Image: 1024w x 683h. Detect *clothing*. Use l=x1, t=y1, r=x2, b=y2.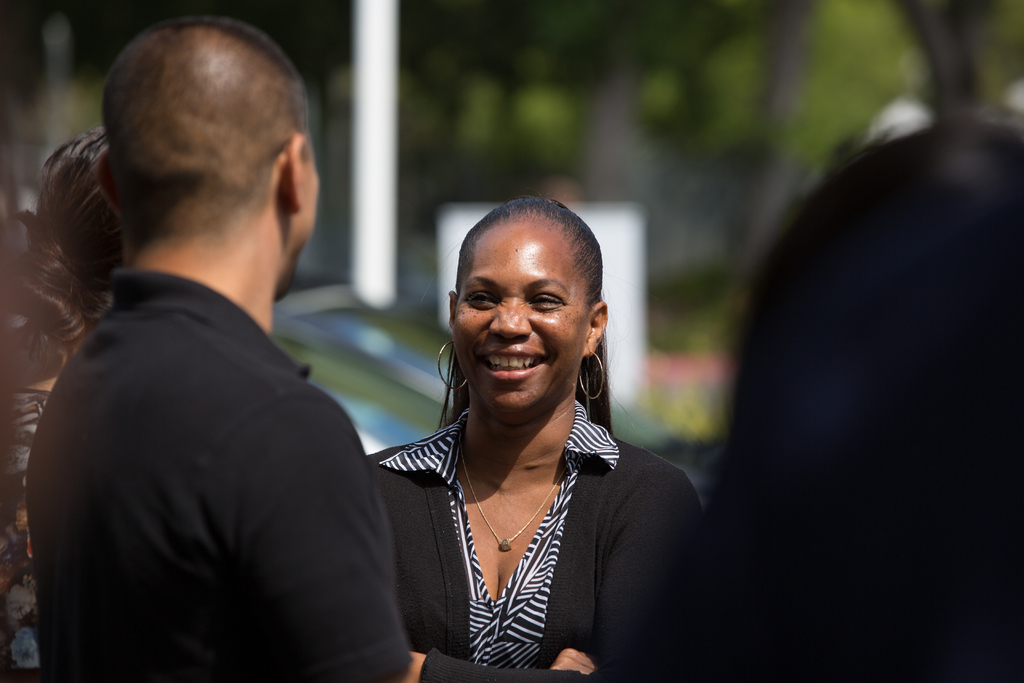
l=26, t=272, r=408, b=682.
